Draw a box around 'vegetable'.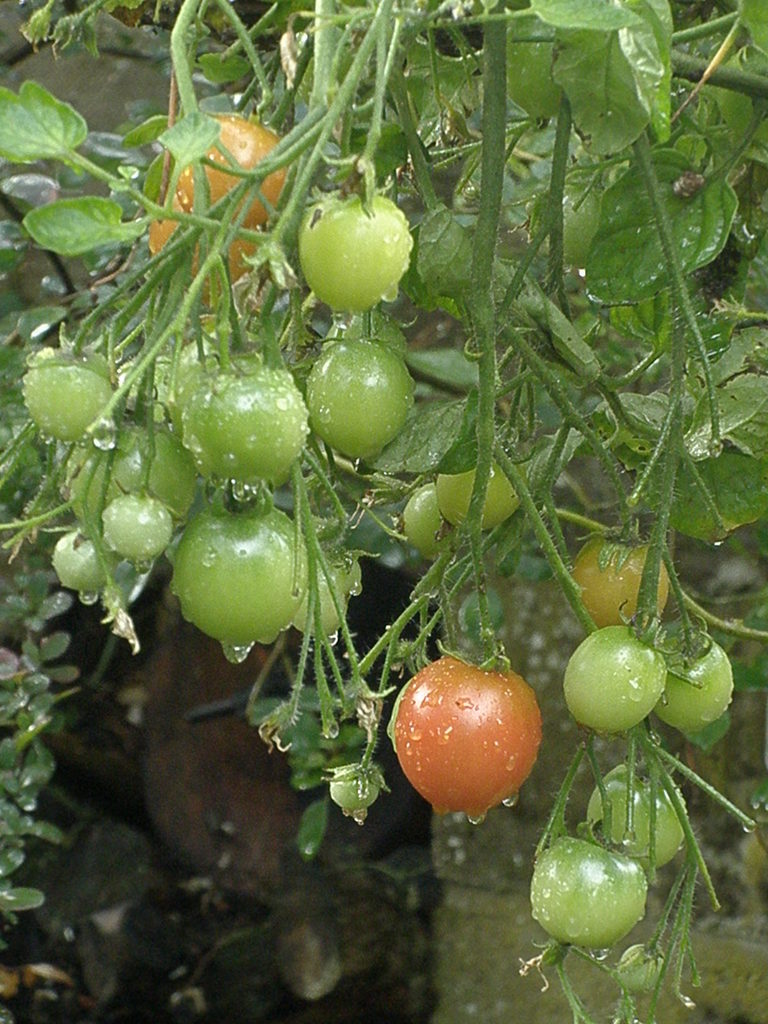
[384, 652, 538, 820].
